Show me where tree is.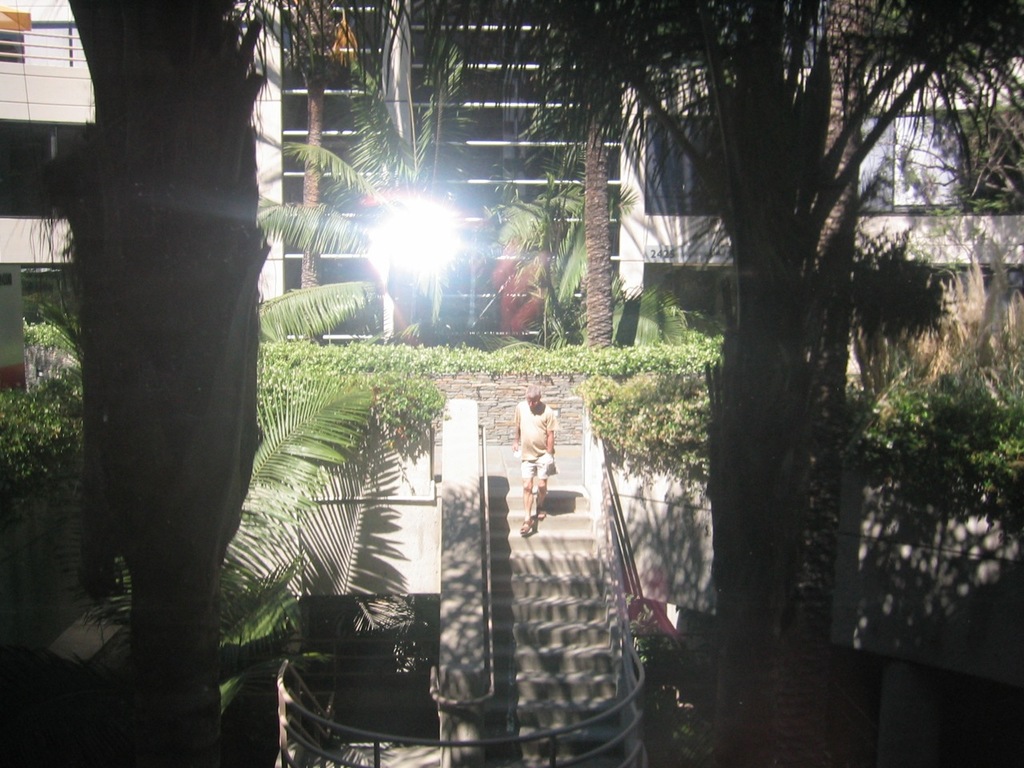
tree is at {"x1": 480, "y1": 48, "x2": 644, "y2": 356}.
